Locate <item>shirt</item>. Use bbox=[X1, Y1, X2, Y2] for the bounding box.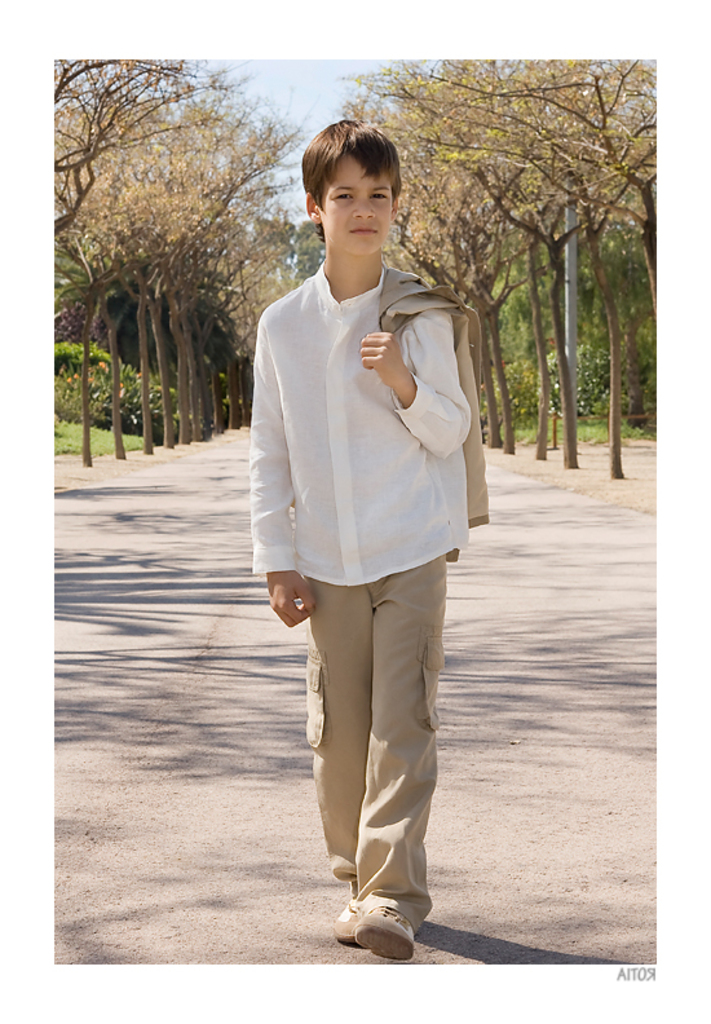
bbox=[251, 262, 474, 575].
